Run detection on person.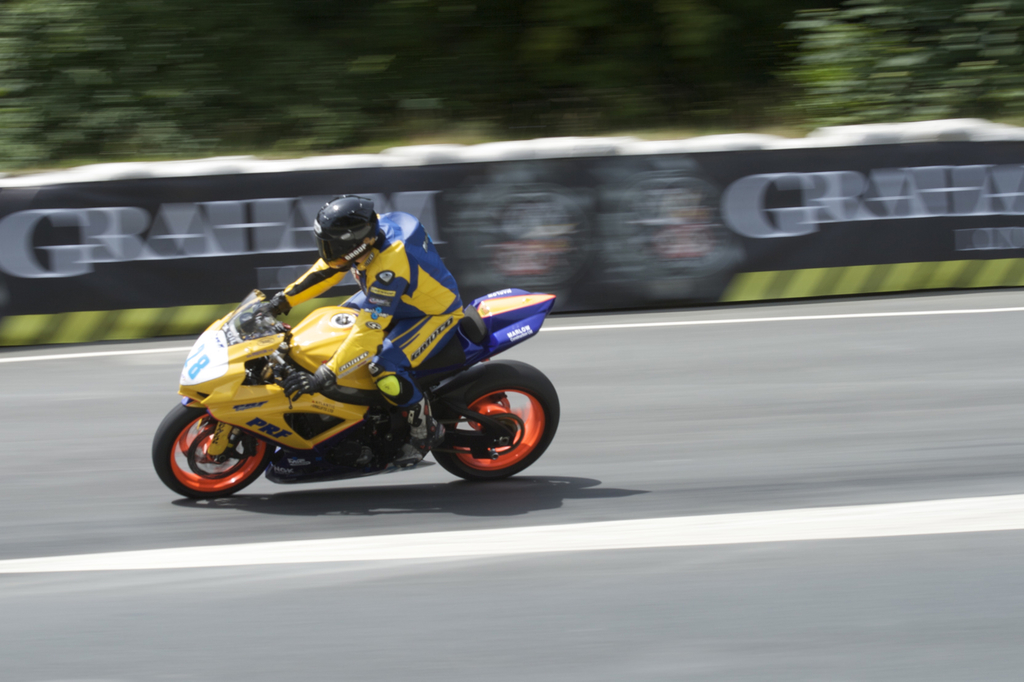
Result: l=249, t=191, r=468, b=467.
